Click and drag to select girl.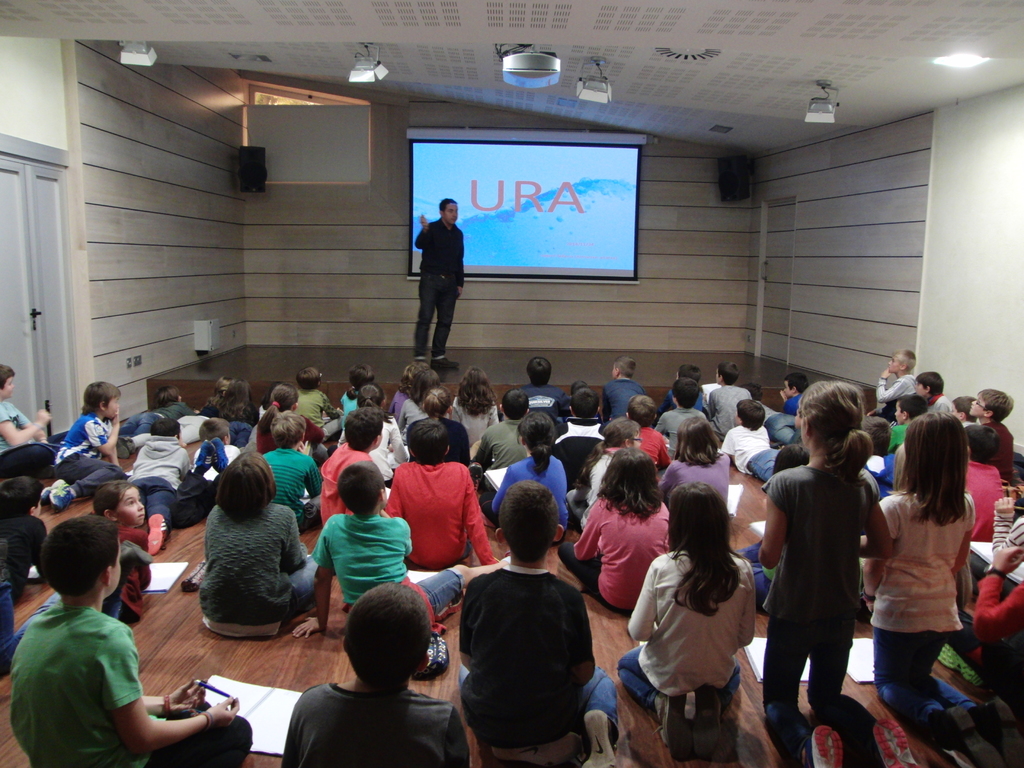
Selection: x1=90 y1=470 x2=149 y2=558.
